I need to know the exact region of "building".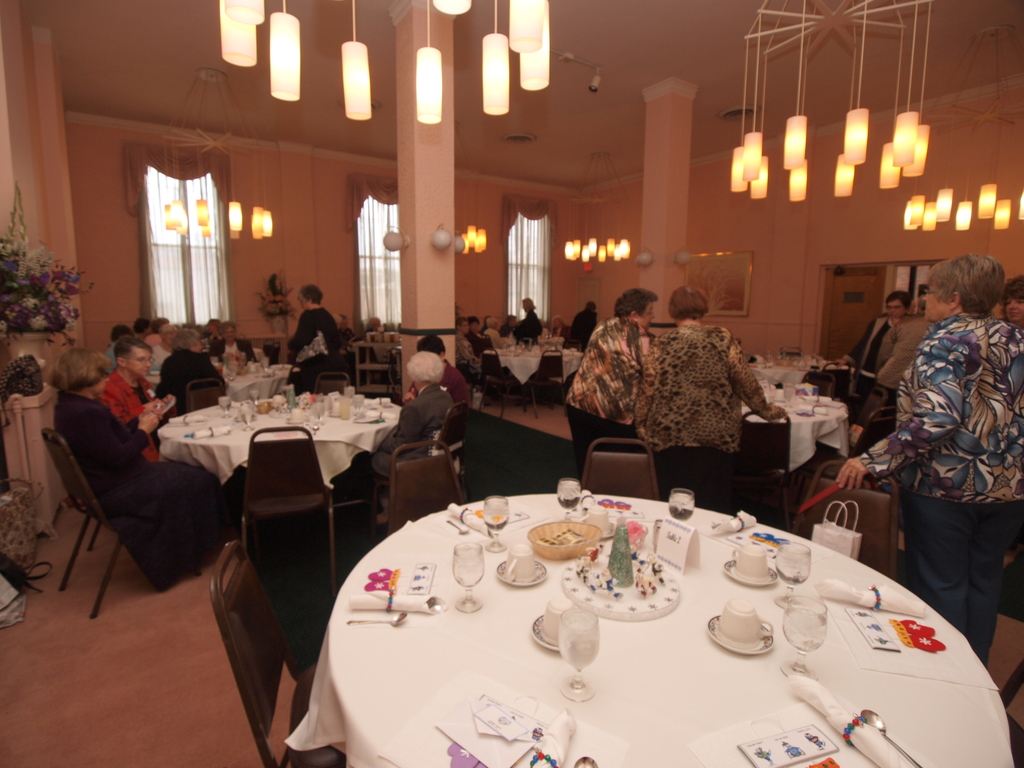
Region: [0, 0, 1023, 767].
